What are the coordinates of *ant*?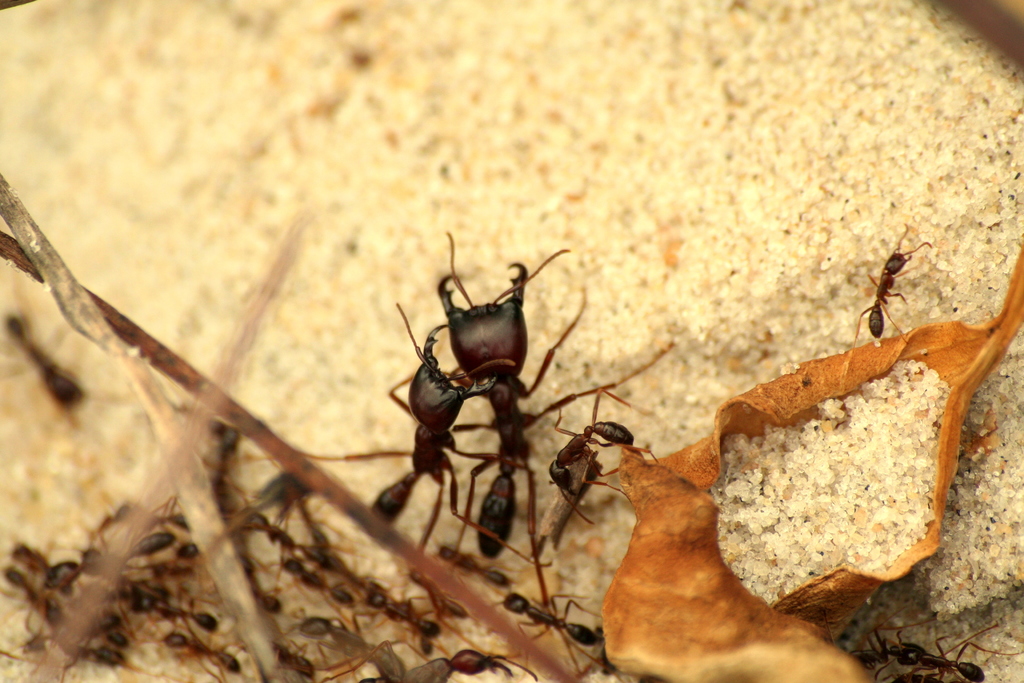
box(846, 617, 945, 673).
